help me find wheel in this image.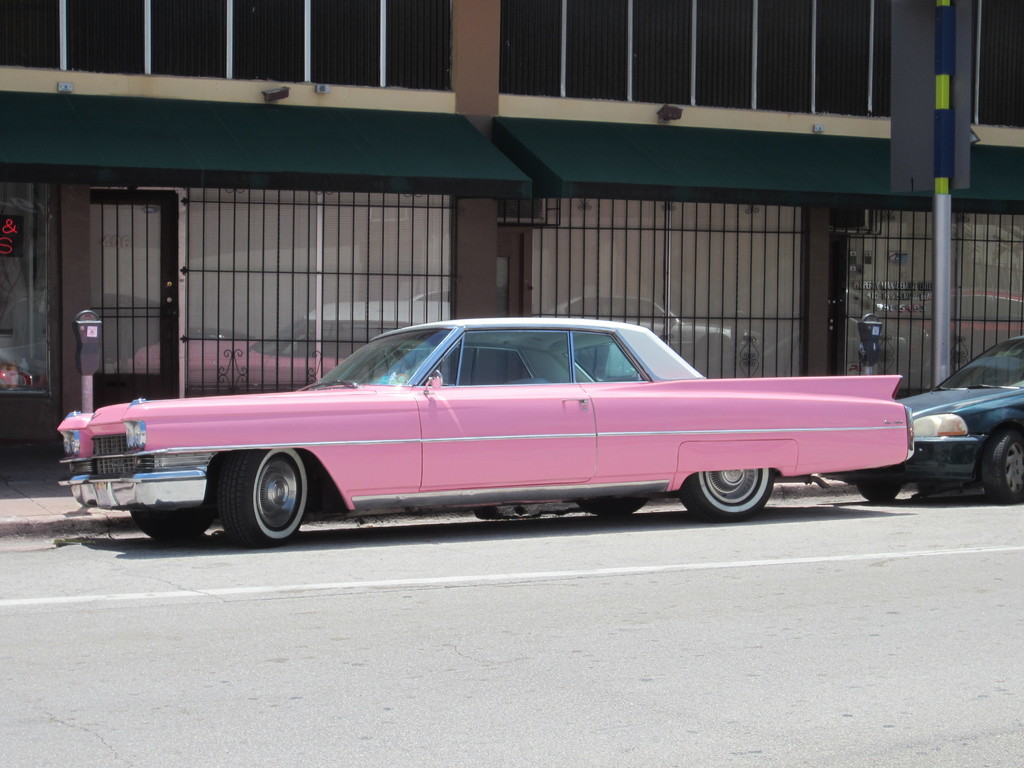
Found it: <region>127, 492, 216, 543</region>.
